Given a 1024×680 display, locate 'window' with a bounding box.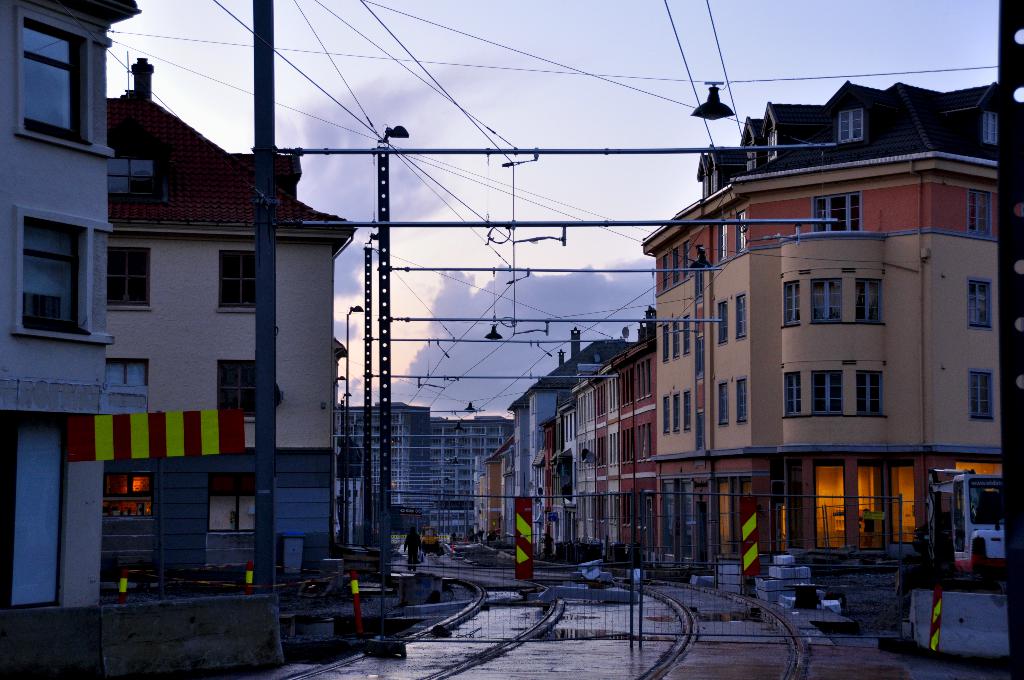
Located: 100, 154, 158, 206.
